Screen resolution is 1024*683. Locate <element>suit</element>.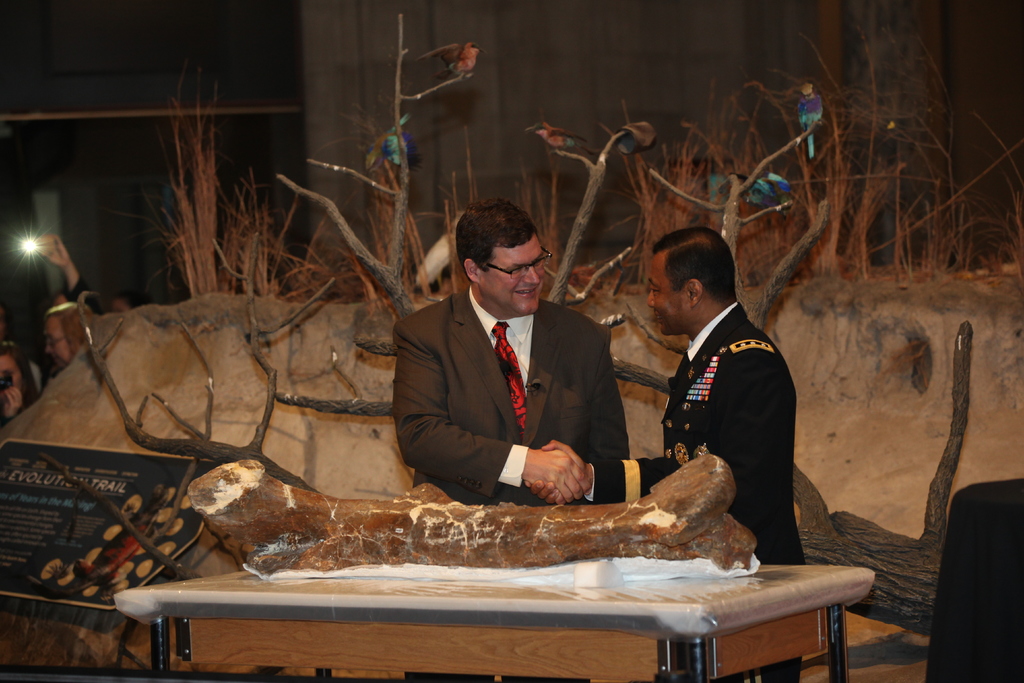
bbox=(384, 207, 632, 538).
